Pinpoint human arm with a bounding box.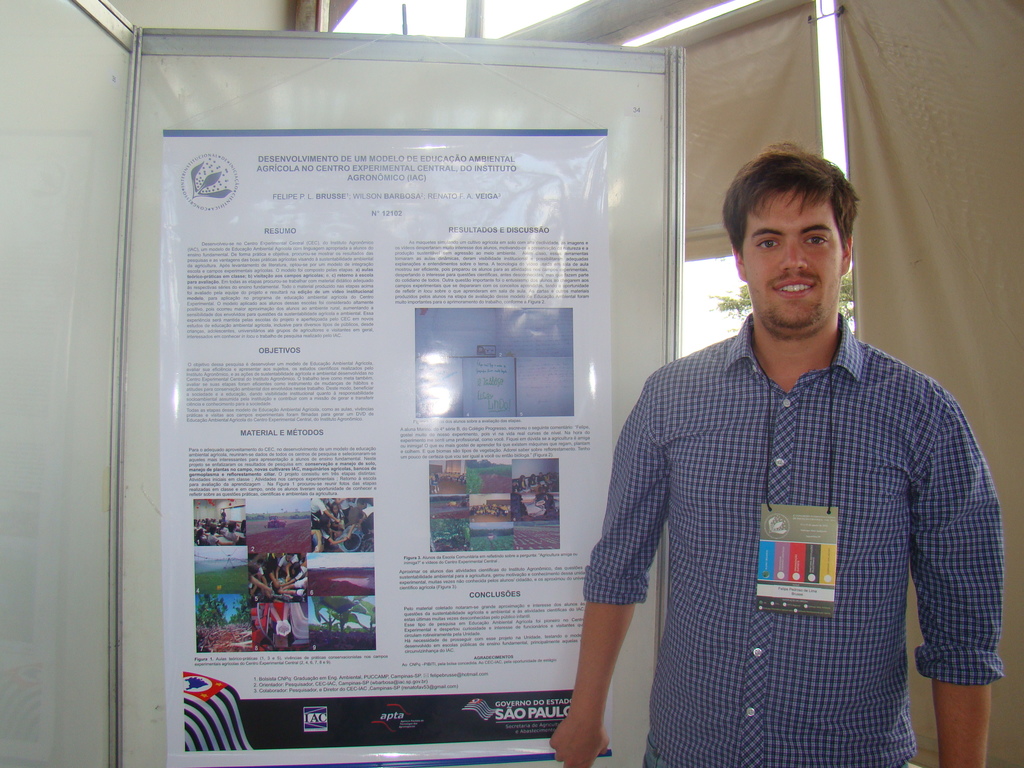
bbox(214, 536, 234, 545).
